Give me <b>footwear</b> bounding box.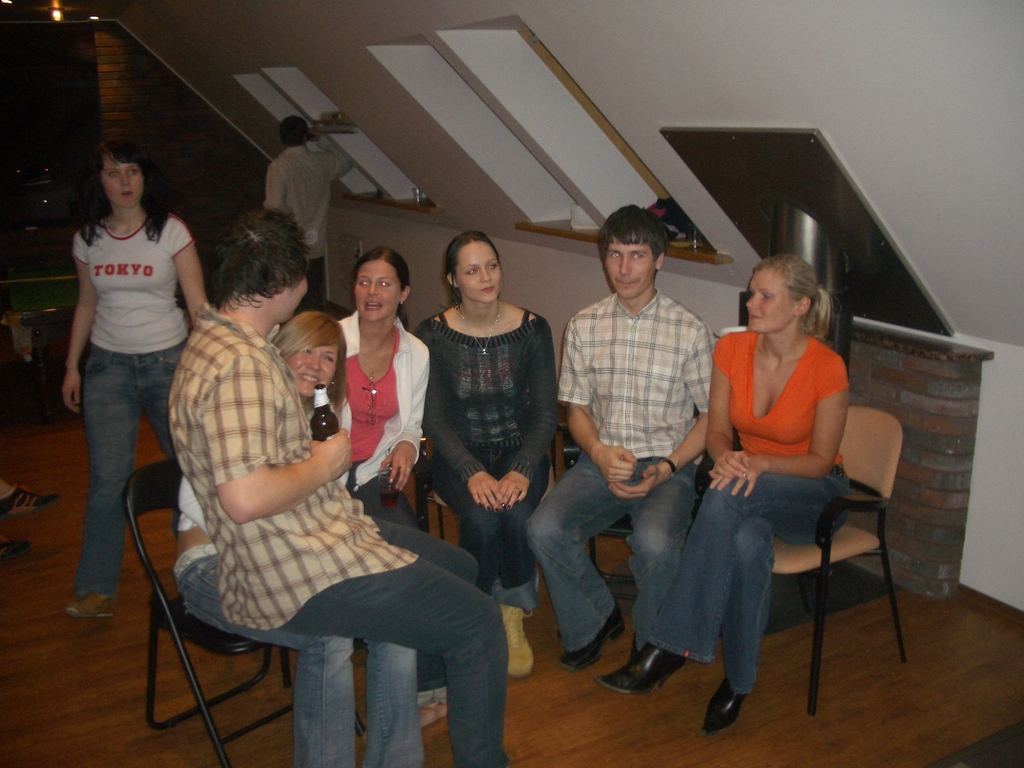
[64, 591, 112, 620].
